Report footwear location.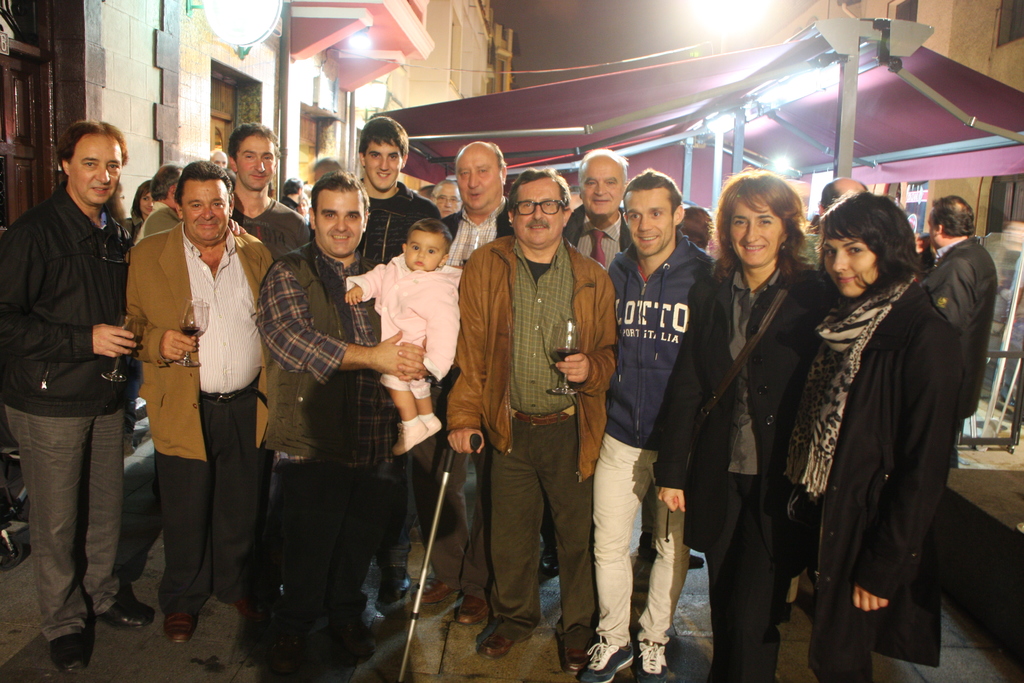
Report: {"left": 687, "top": 554, "right": 705, "bottom": 568}.
